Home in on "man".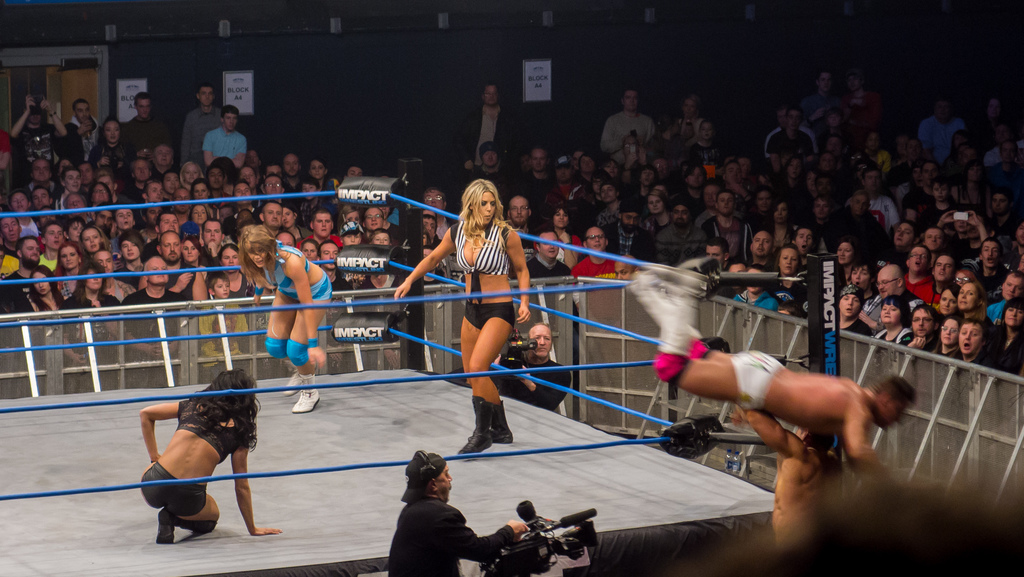
Homed in at [989, 272, 1023, 322].
